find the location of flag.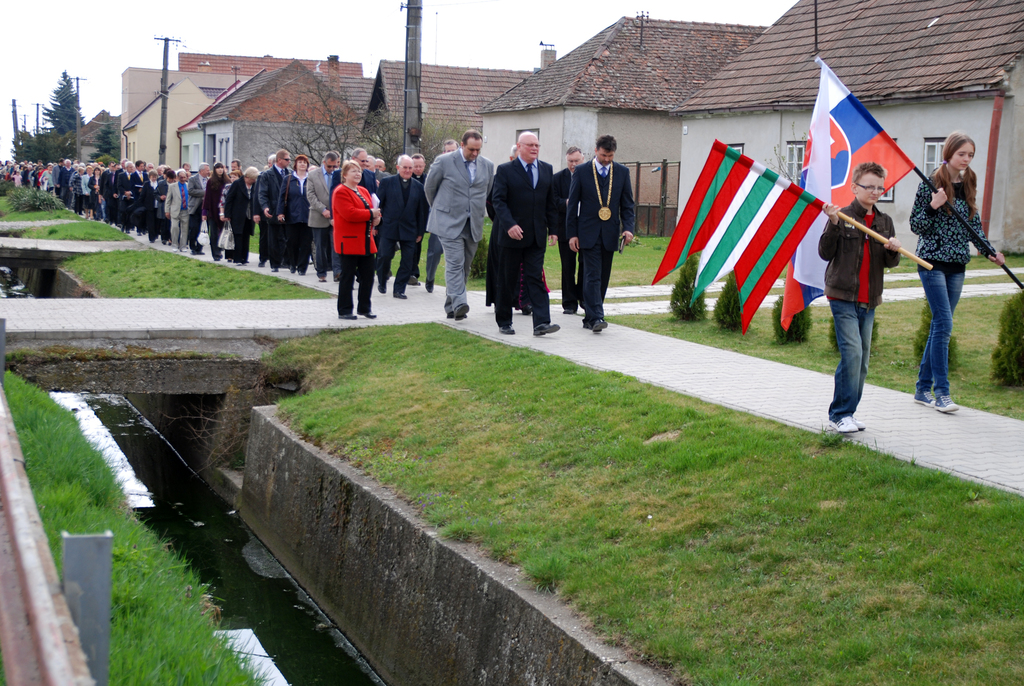
Location: bbox=[669, 139, 824, 307].
